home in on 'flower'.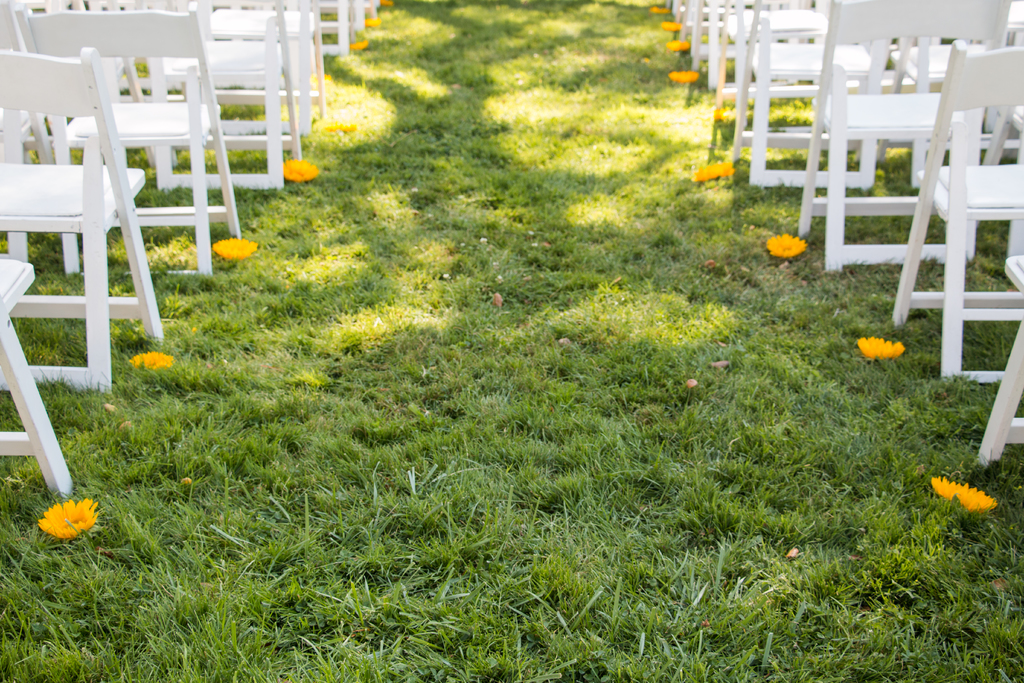
Homed in at [left=367, top=15, right=381, bottom=30].
